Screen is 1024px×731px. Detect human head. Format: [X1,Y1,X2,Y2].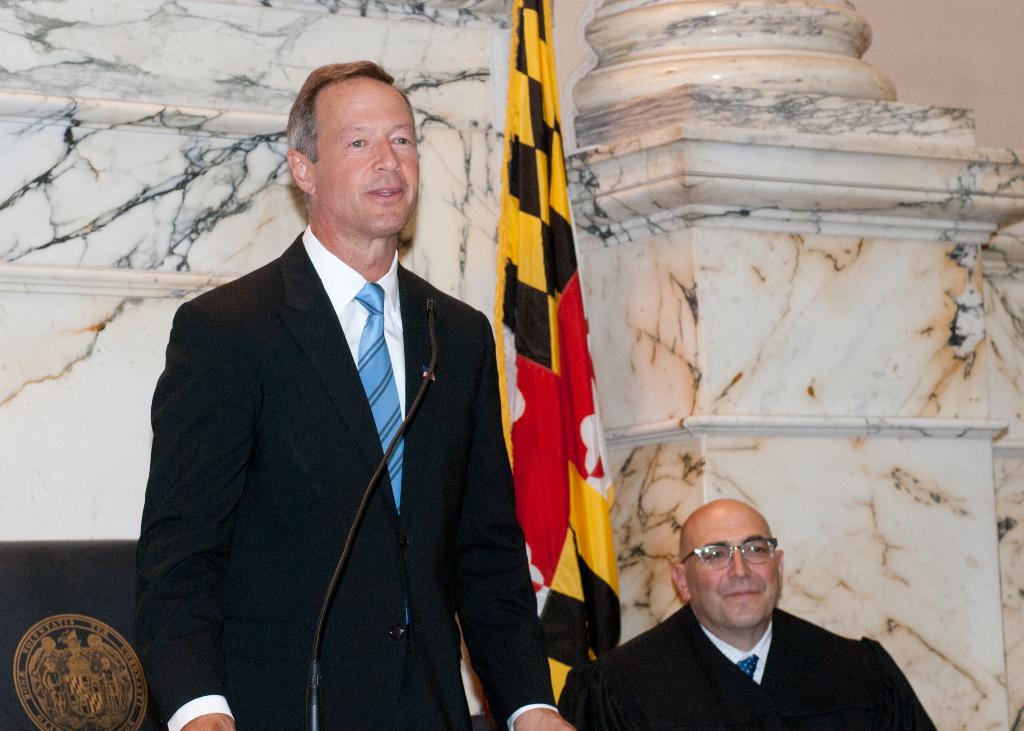
[285,56,424,239].
